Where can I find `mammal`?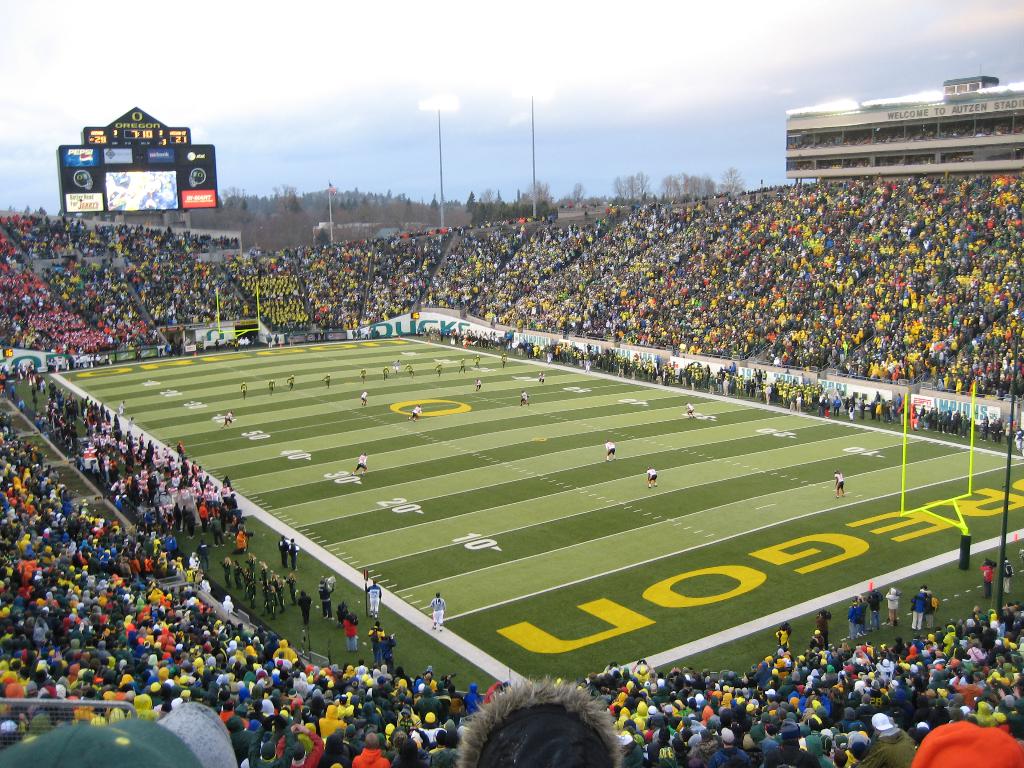
You can find it at 832, 469, 847, 495.
